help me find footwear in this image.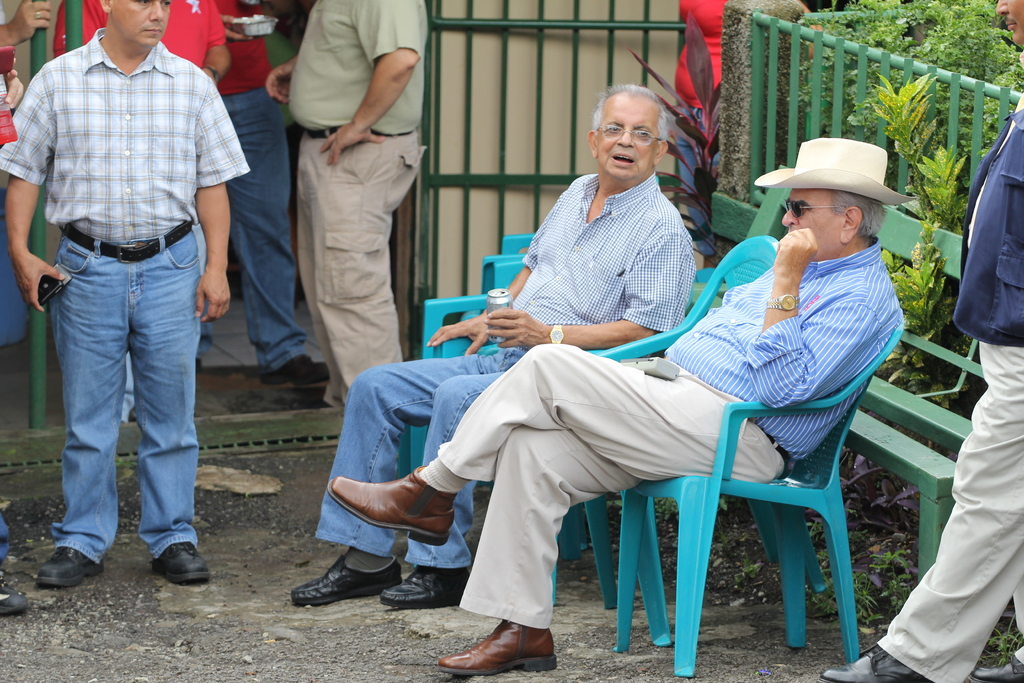
Found it: <box>969,654,1023,682</box>.
